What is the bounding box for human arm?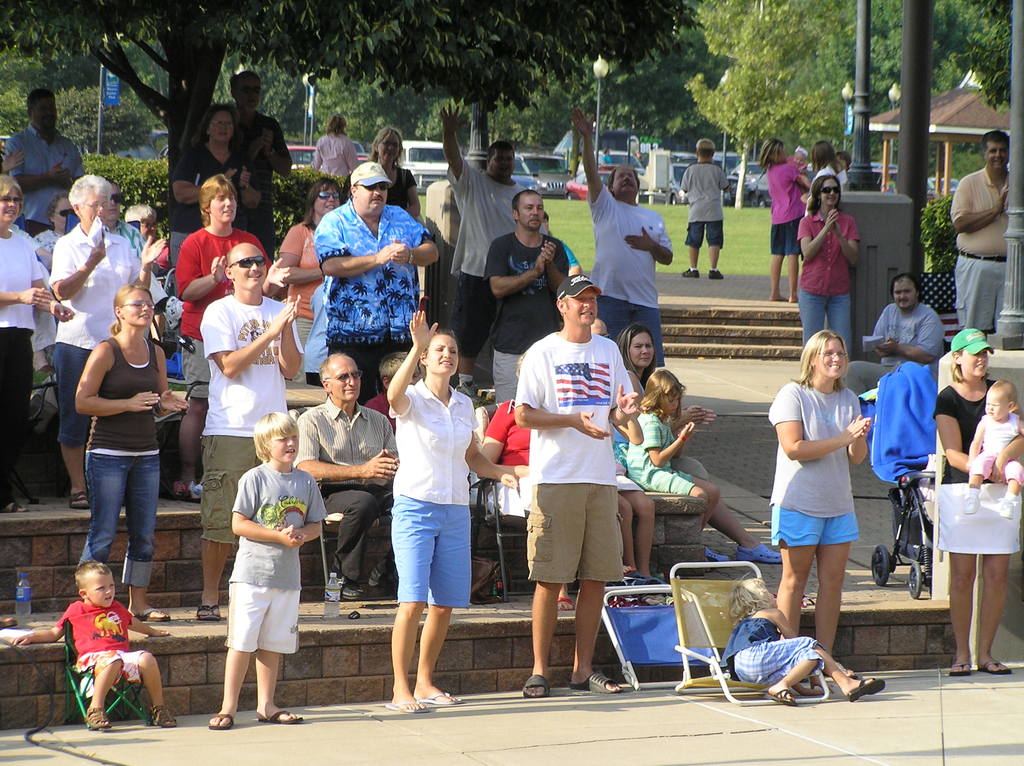
<region>346, 145, 356, 185</region>.
